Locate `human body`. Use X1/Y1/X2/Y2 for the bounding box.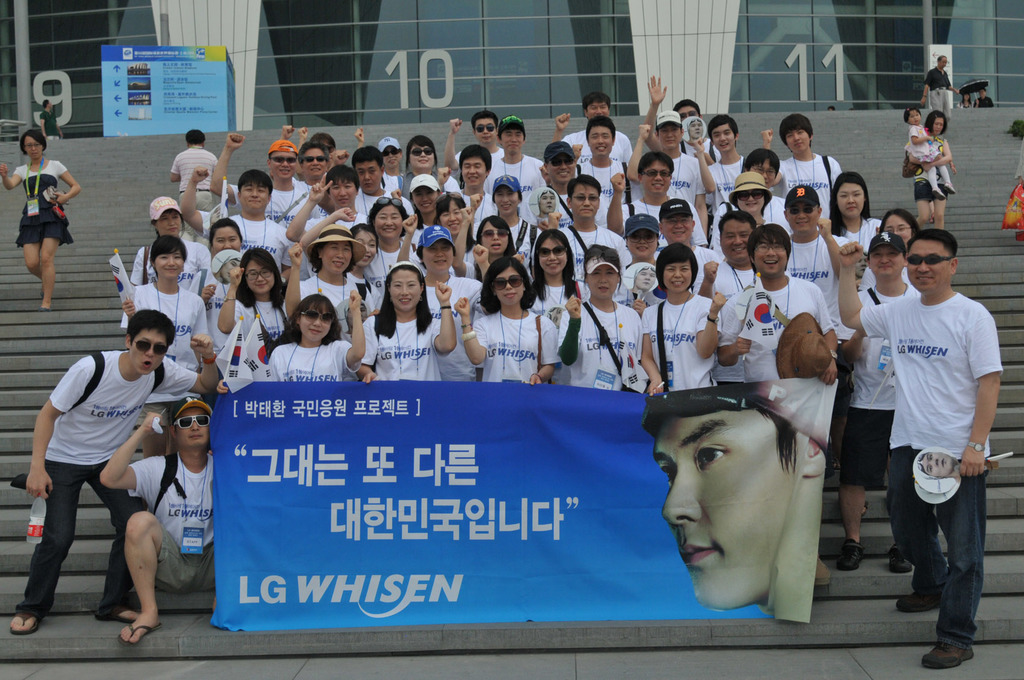
557/237/640/392.
